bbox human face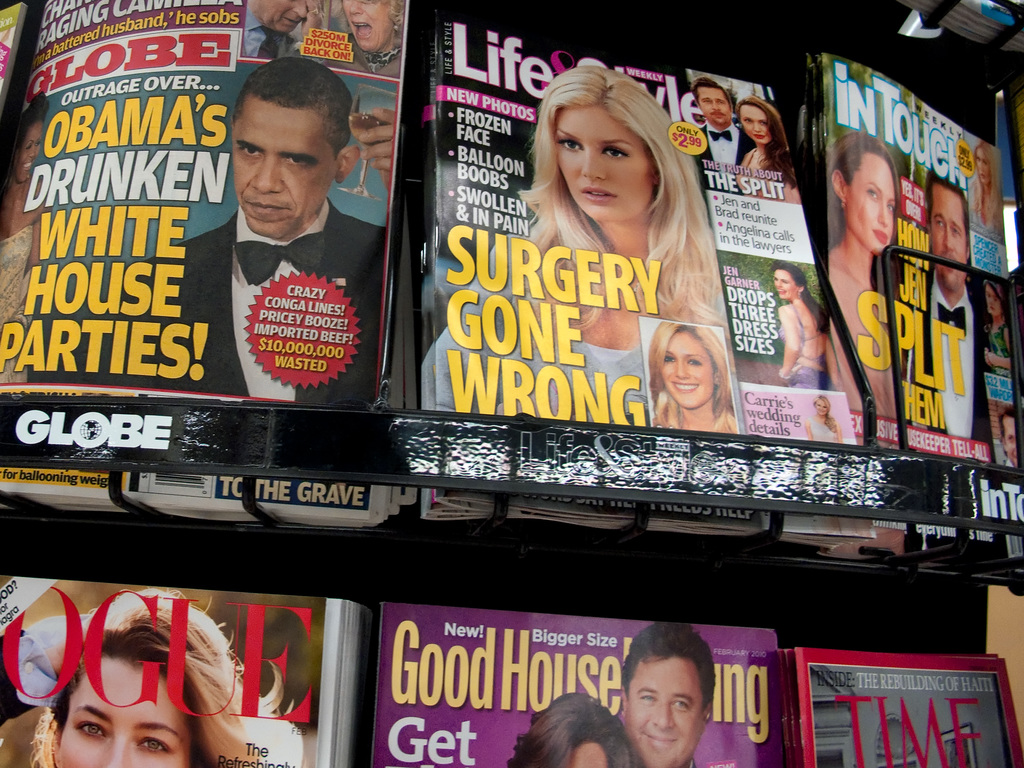
739:103:774:144
